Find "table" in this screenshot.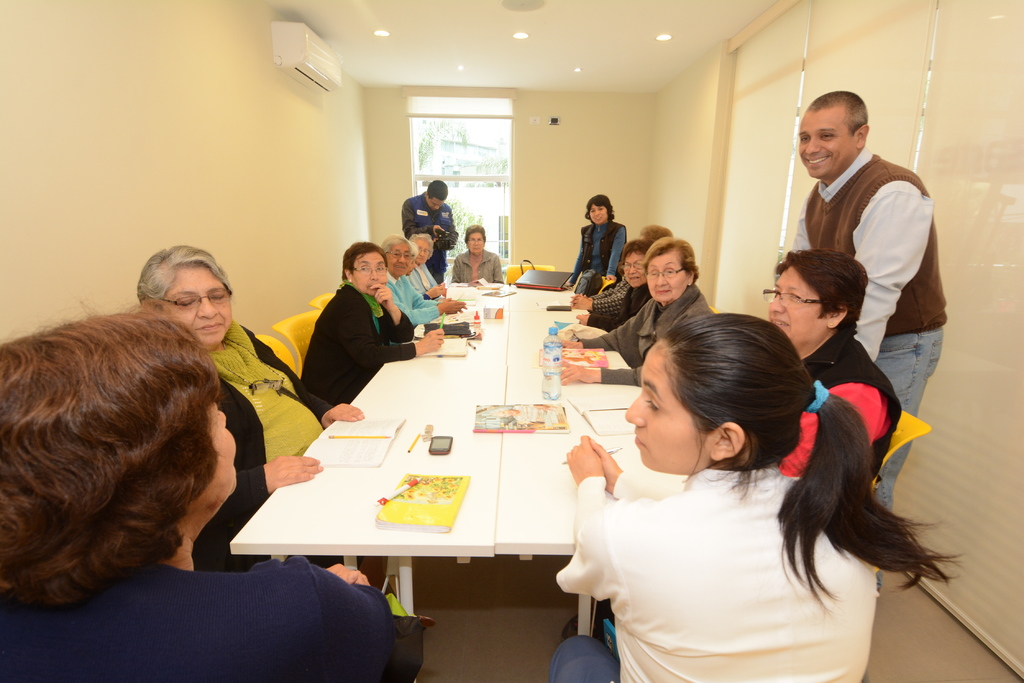
The bounding box for "table" is l=232, t=272, r=696, b=663.
